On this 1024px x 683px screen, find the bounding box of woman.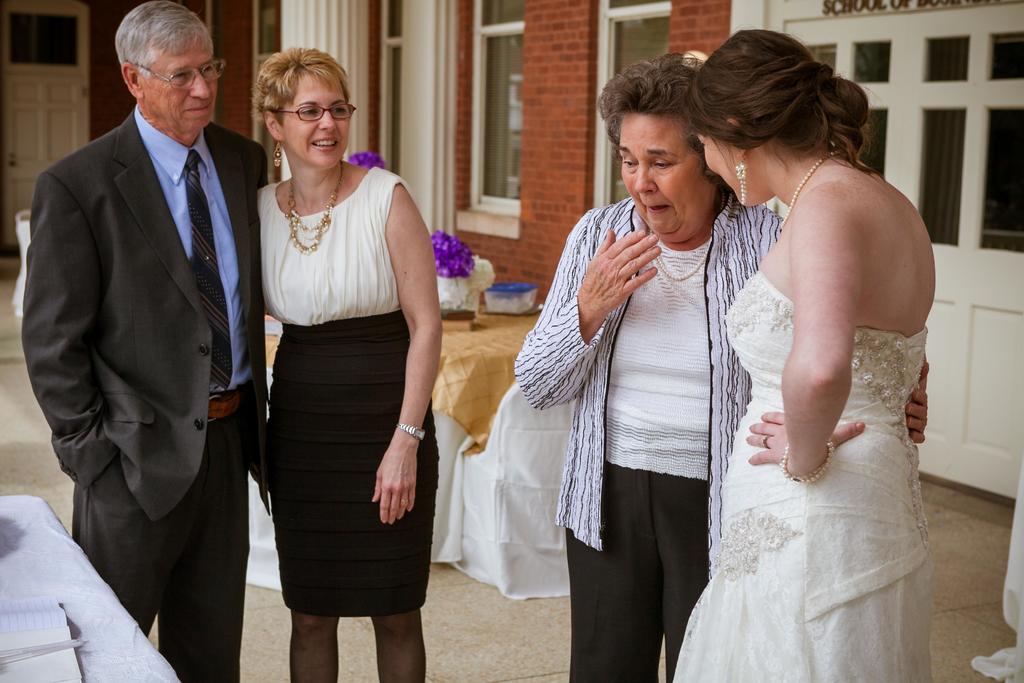
Bounding box: {"x1": 510, "y1": 52, "x2": 929, "y2": 682}.
